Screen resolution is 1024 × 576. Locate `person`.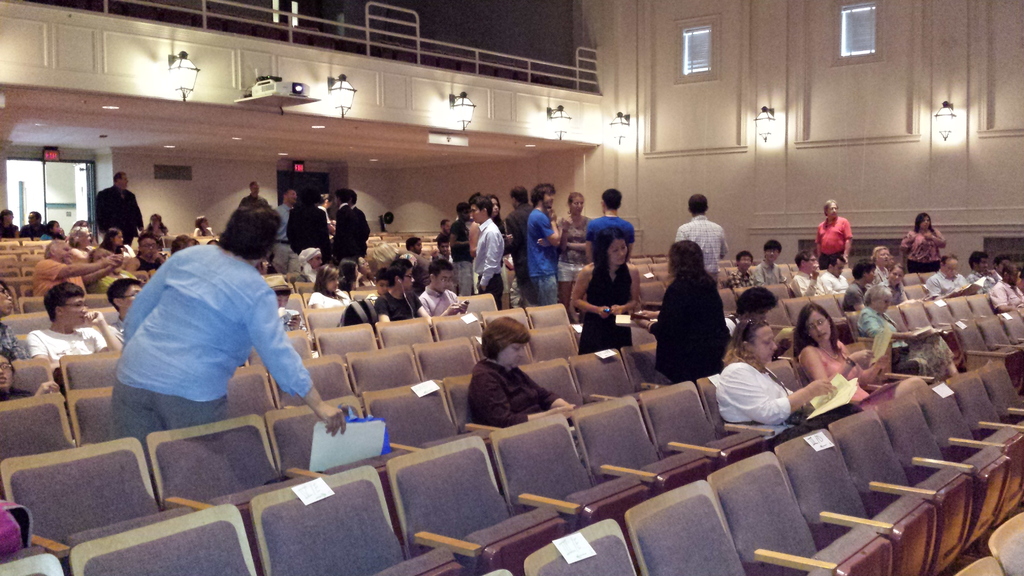
(285,186,332,247).
